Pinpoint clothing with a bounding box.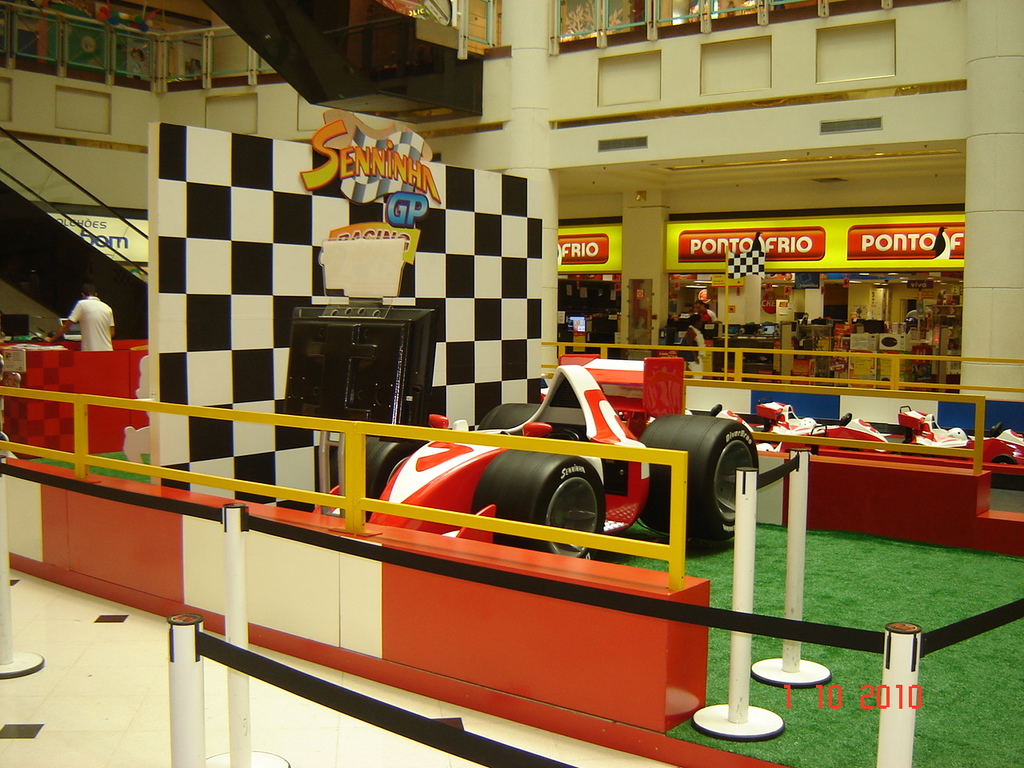
675, 326, 705, 382.
